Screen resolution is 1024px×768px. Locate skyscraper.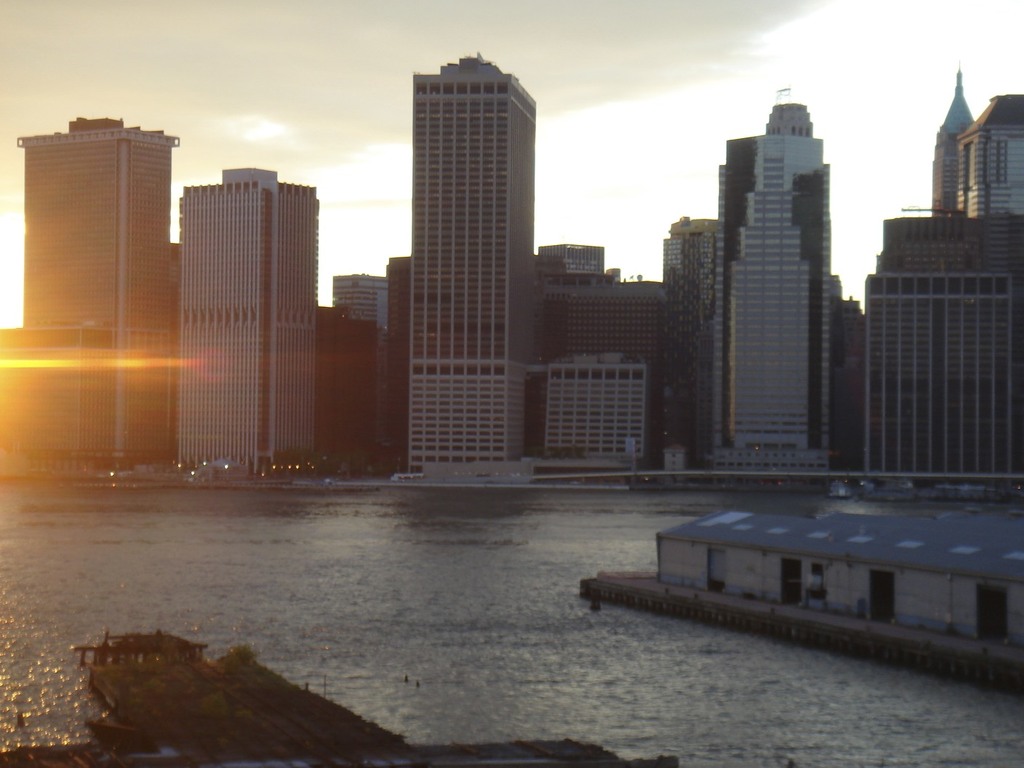
[172,156,327,495].
